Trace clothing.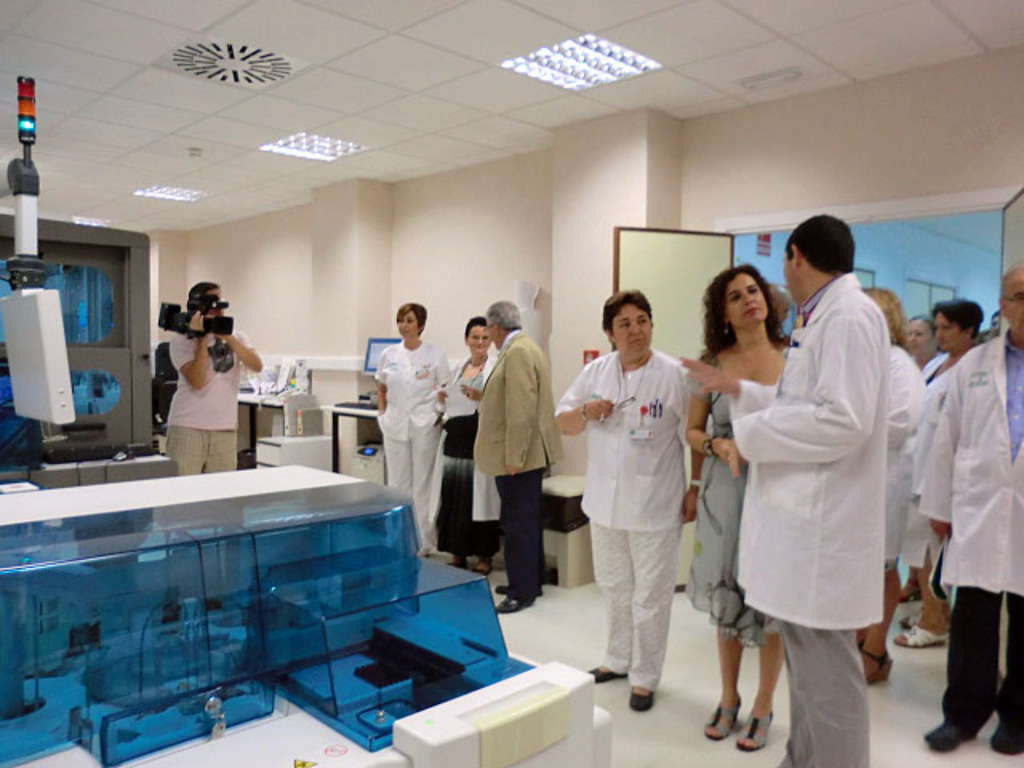
Traced to region(696, 347, 782, 661).
